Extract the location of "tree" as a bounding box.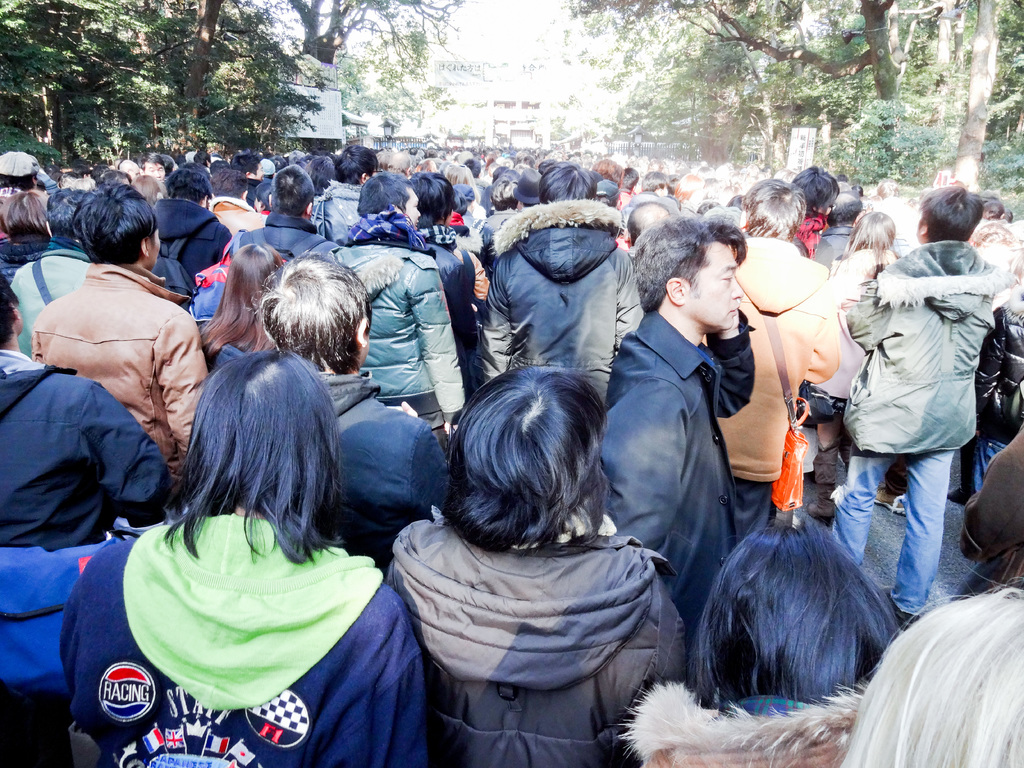
756,0,940,153.
